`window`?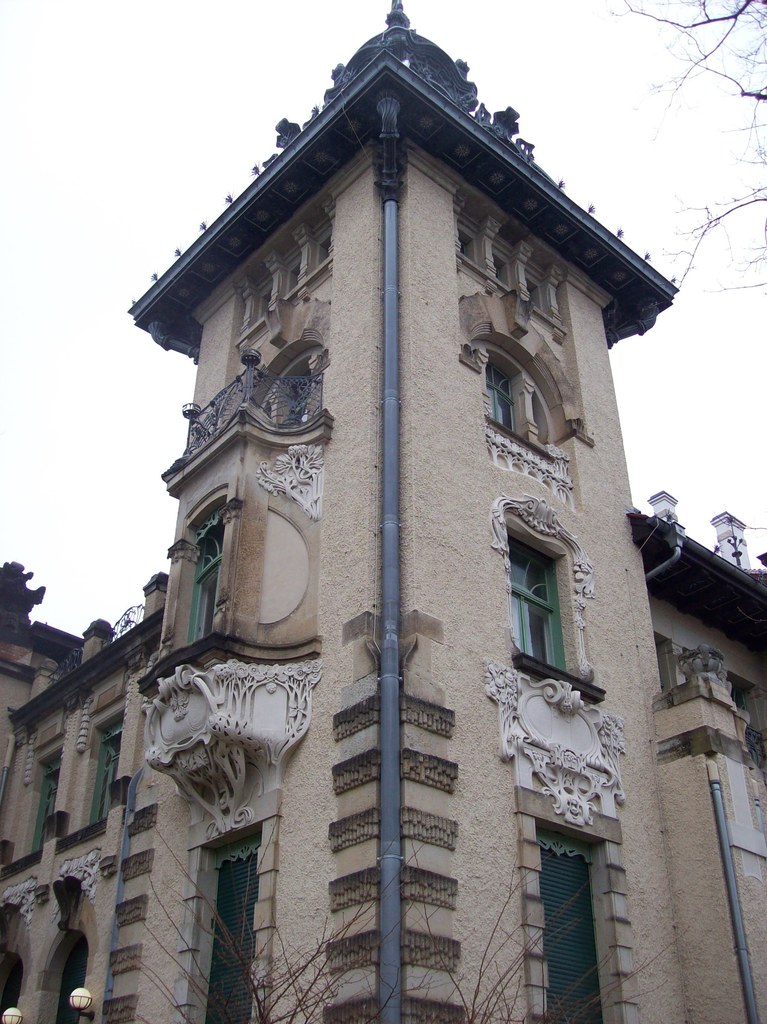
(left=78, top=707, right=125, bottom=824)
